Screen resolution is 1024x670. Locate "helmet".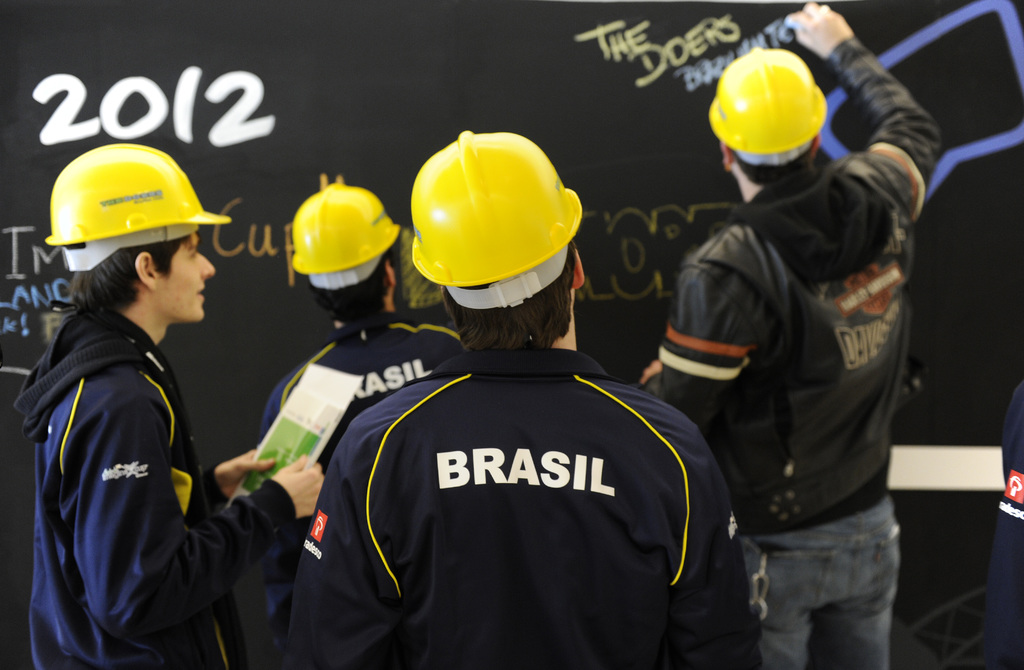
Rect(45, 143, 228, 271).
